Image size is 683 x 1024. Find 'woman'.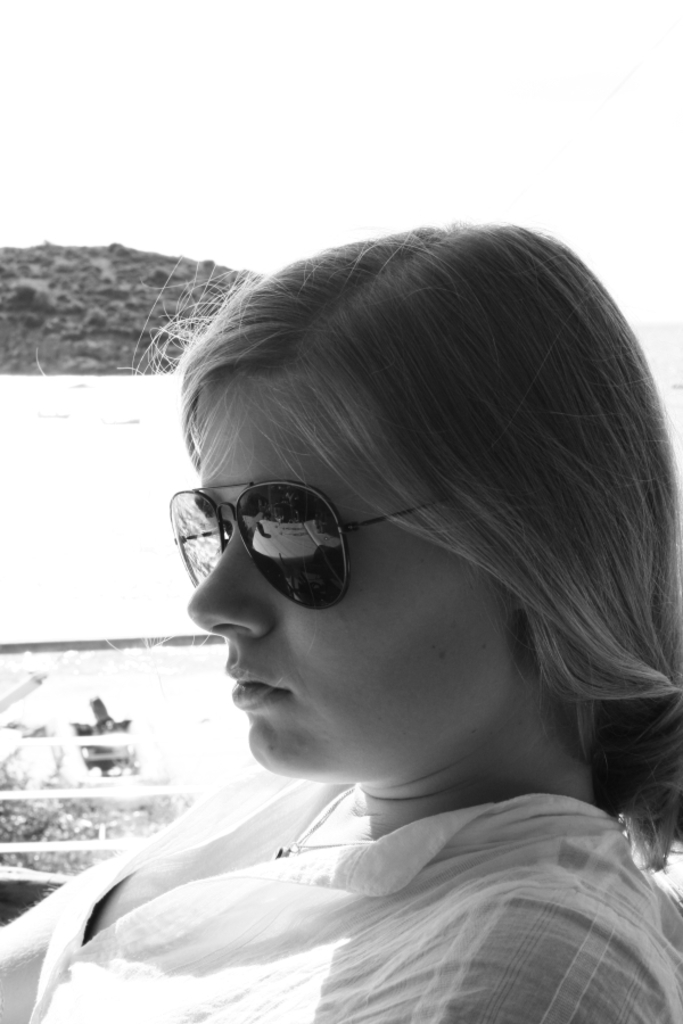
{"left": 52, "top": 225, "right": 682, "bottom": 1009}.
